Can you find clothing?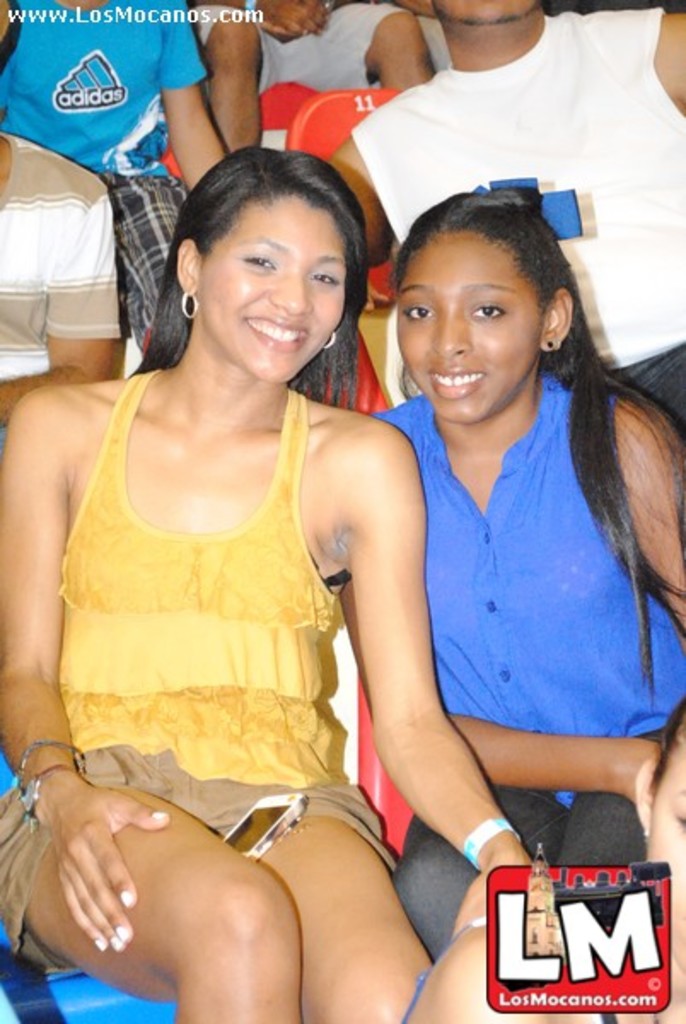
Yes, bounding box: bbox(155, 9, 398, 128).
